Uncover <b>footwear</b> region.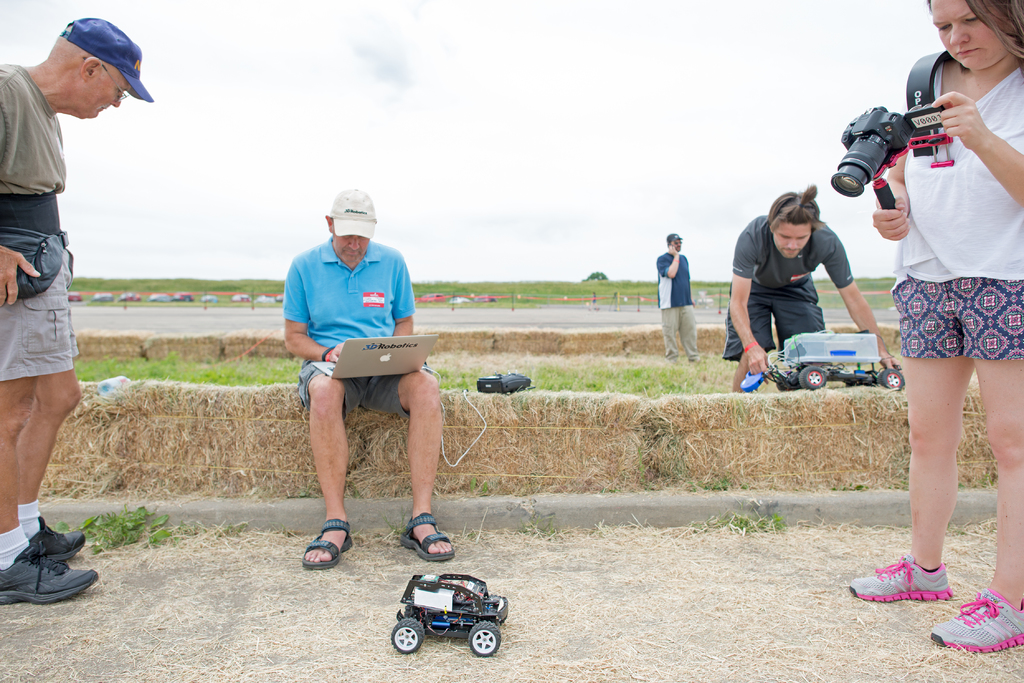
Uncovered: BBox(0, 552, 112, 602).
